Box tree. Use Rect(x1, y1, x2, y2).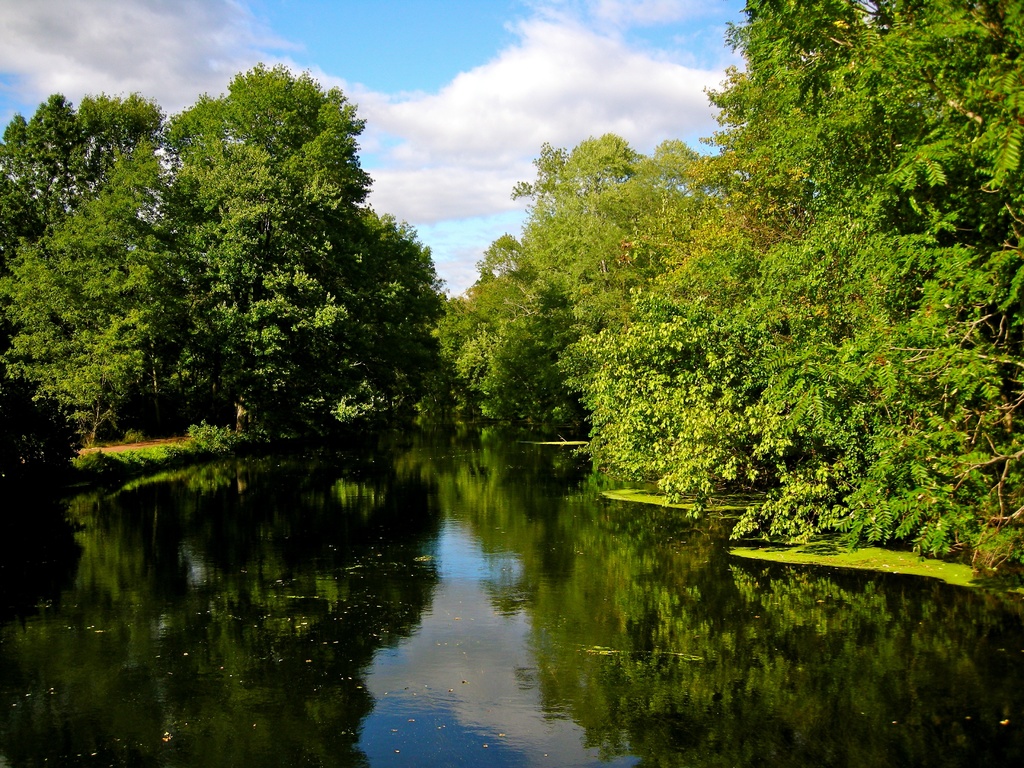
Rect(266, 211, 447, 425).
